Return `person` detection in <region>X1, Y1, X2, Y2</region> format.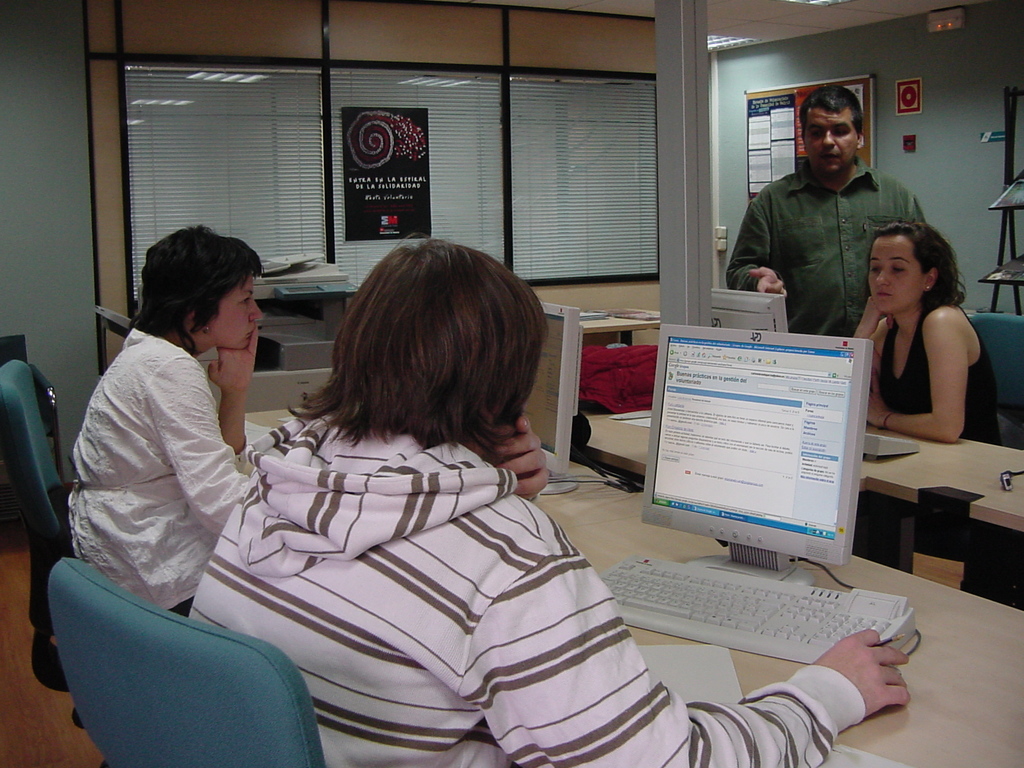
<region>851, 211, 1006, 449</region>.
